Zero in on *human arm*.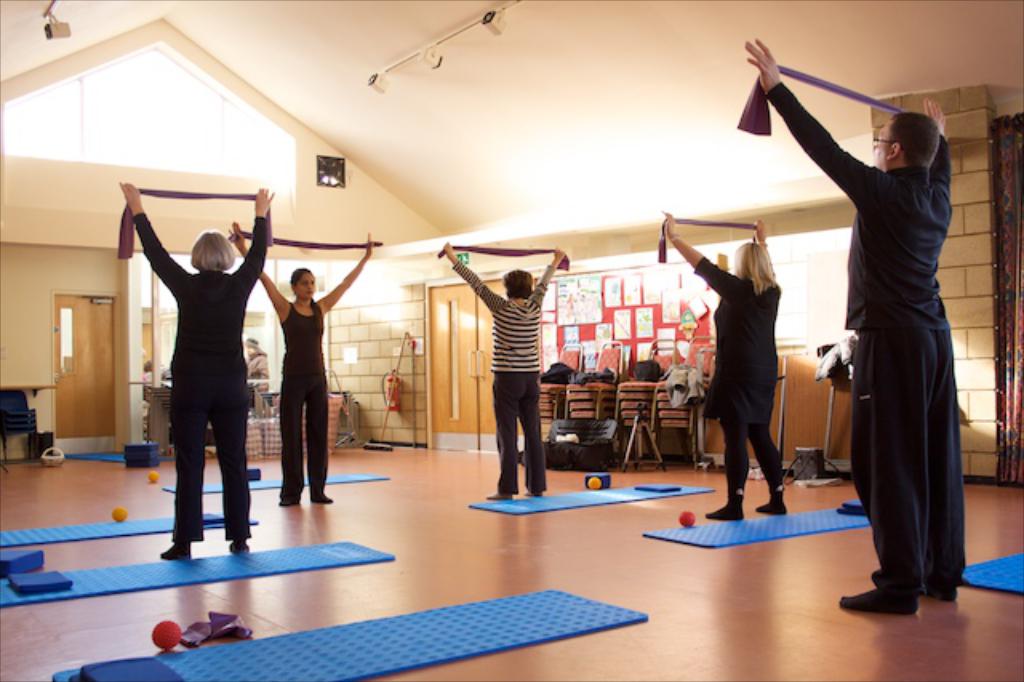
Zeroed in: x1=742, y1=29, x2=890, y2=213.
